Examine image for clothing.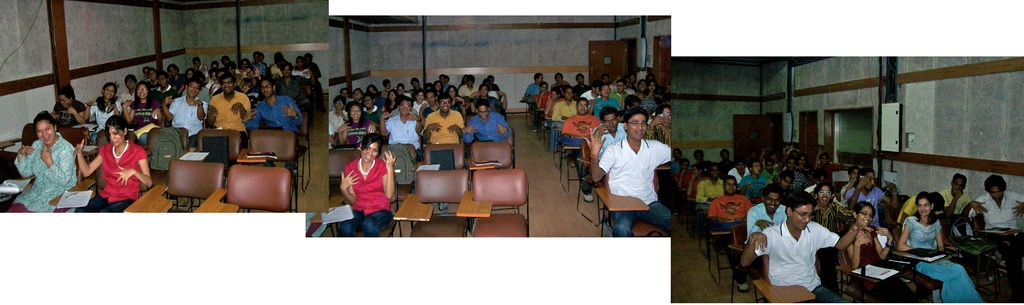
Examination result: BBox(532, 94, 545, 104).
